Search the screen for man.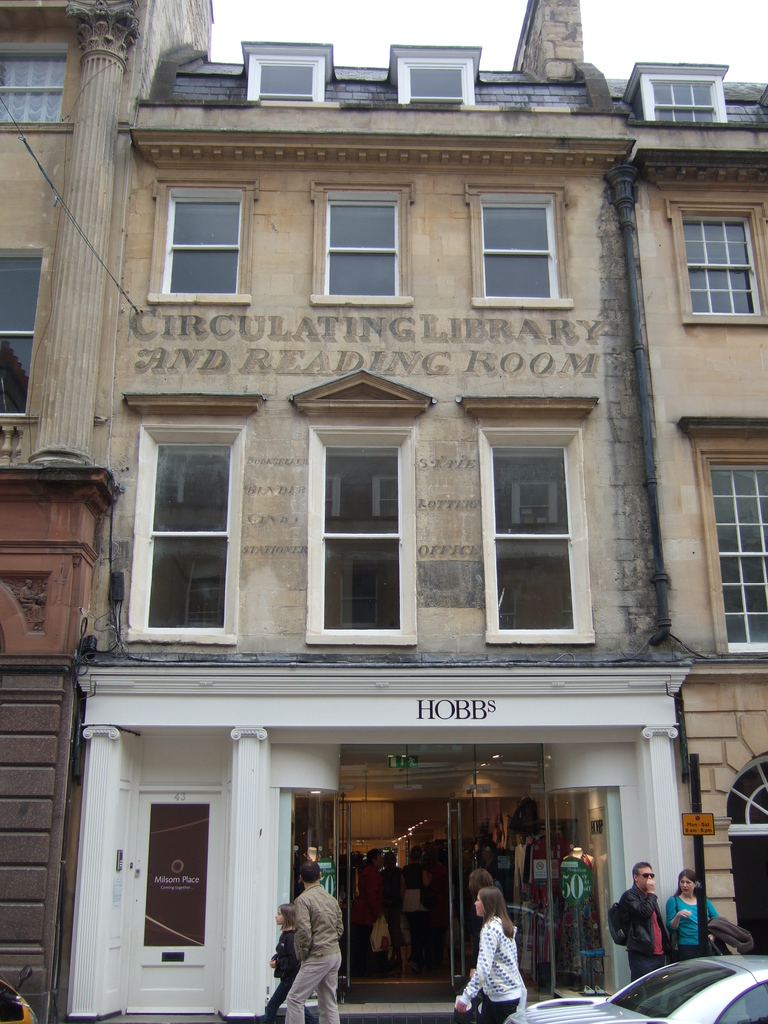
Found at x1=357 y1=844 x2=392 y2=982.
